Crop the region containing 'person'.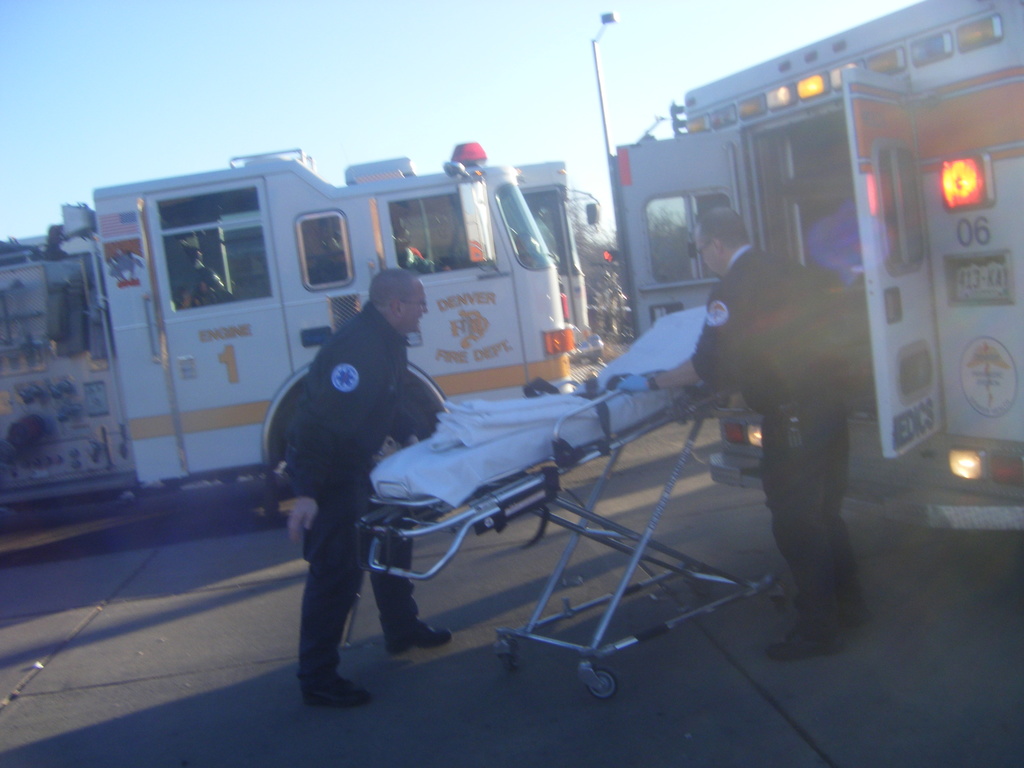
Crop region: {"left": 682, "top": 190, "right": 884, "bottom": 676}.
